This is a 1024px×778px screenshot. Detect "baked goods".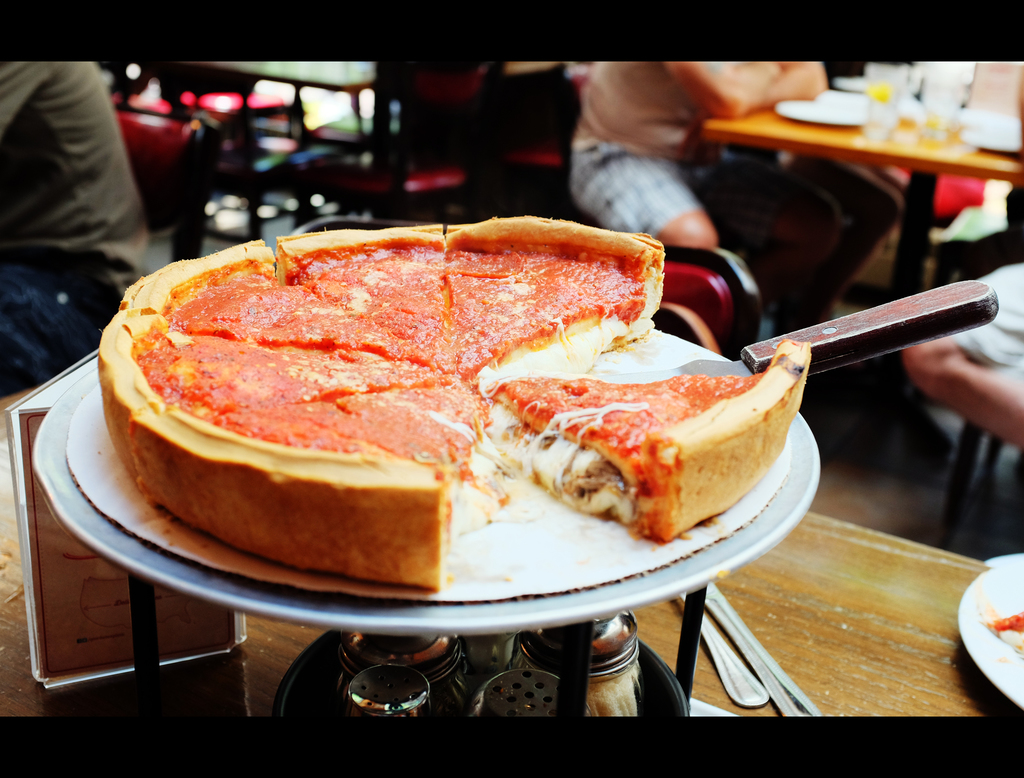
BBox(94, 213, 666, 592).
